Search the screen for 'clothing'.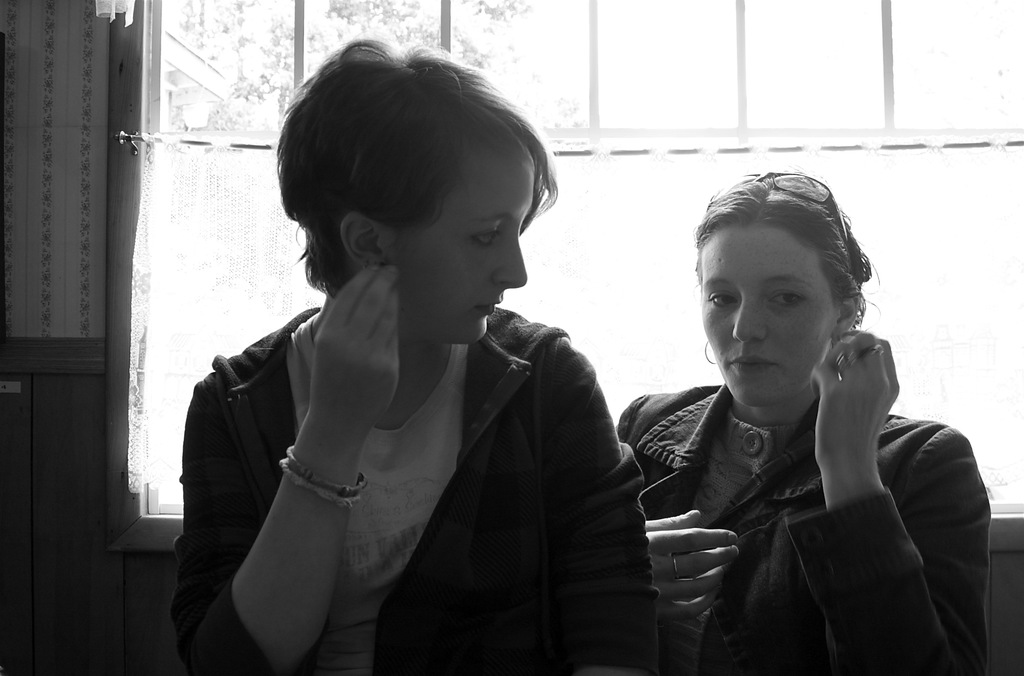
Found at (x1=614, y1=378, x2=999, y2=675).
